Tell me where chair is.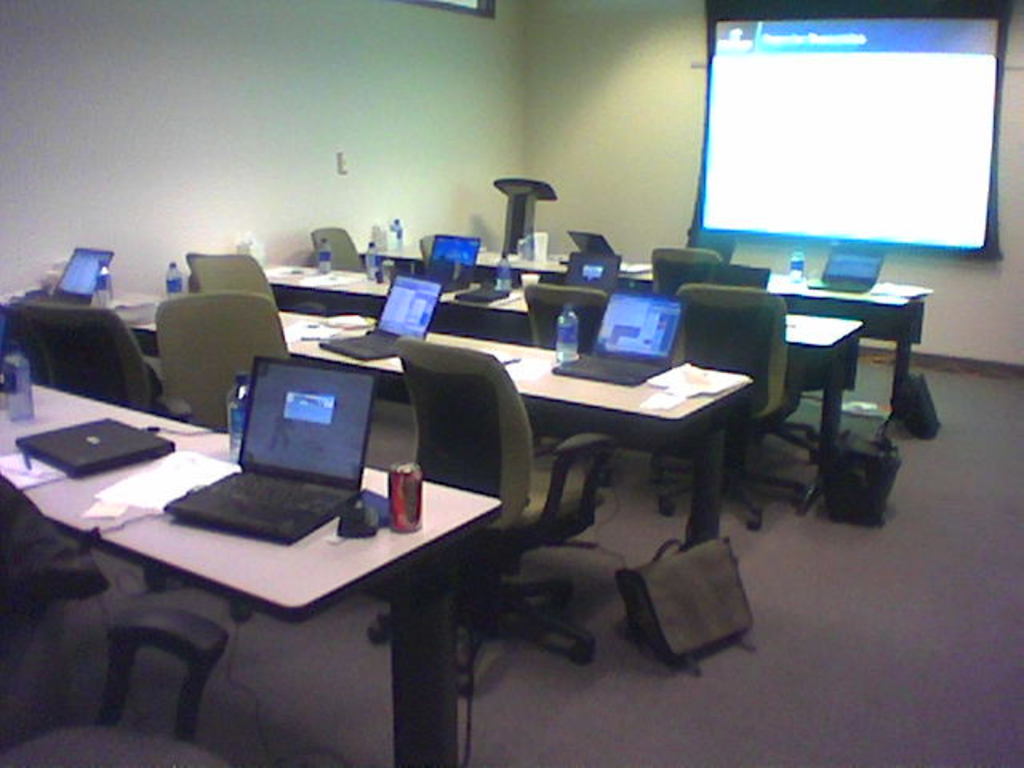
chair is at [314, 221, 376, 318].
